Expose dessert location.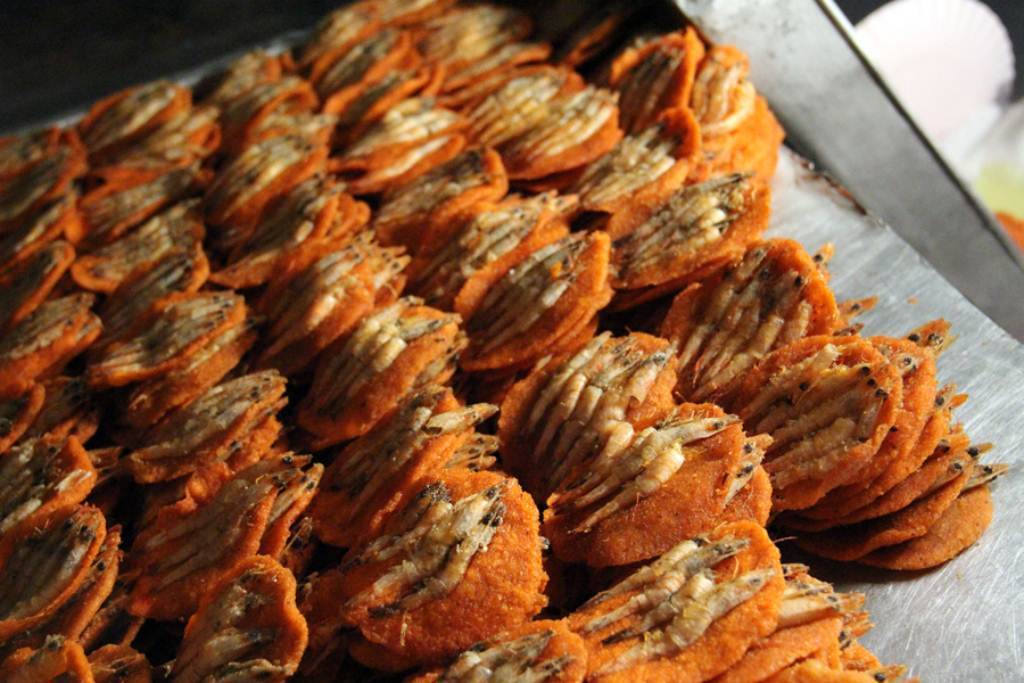
Exposed at (x1=383, y1=143, x2=500, y2=267).
